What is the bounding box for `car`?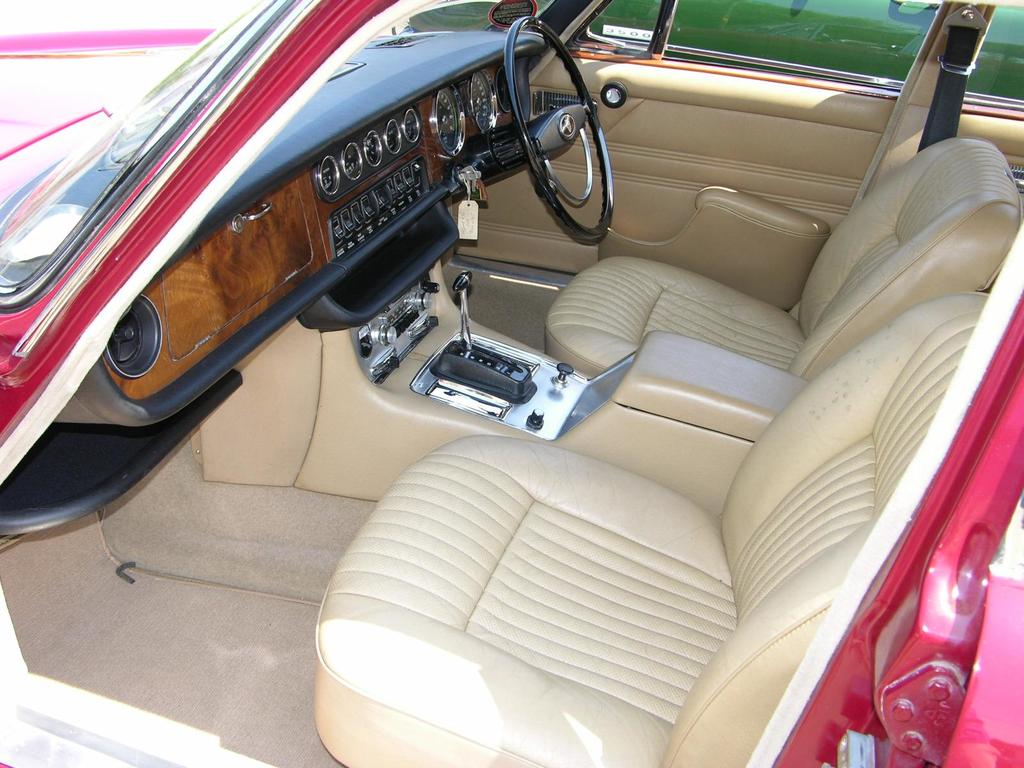
locate(397, 0, 1023, 113).
